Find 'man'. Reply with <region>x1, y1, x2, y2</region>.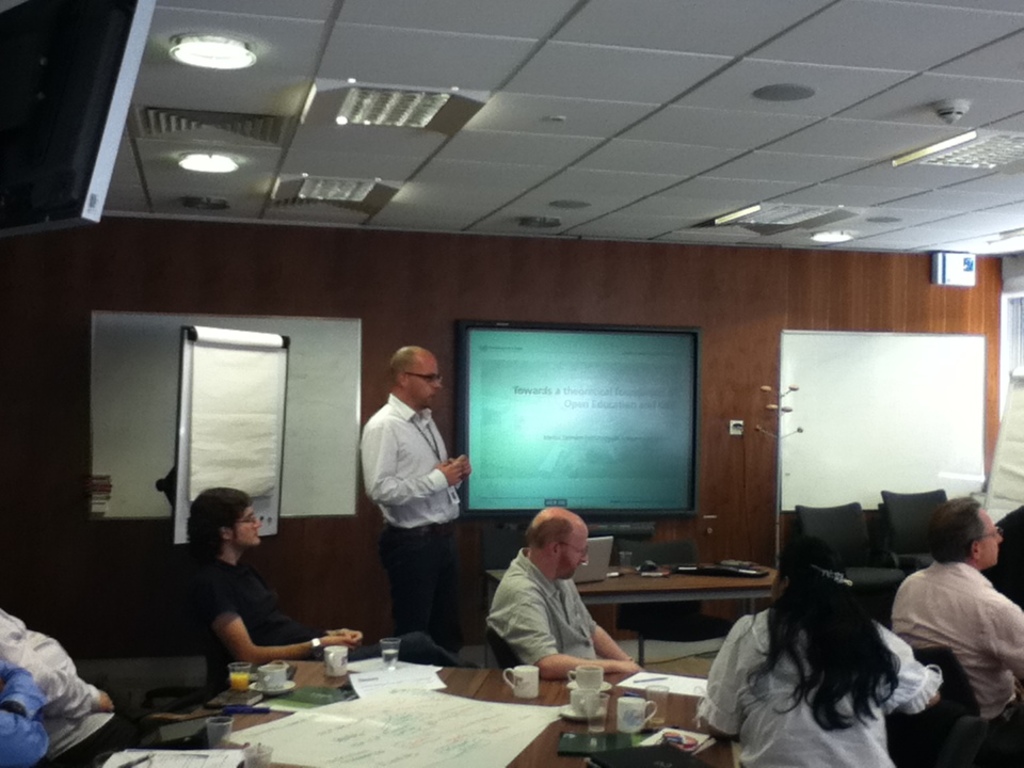
<region>481, 507, 643, 679</region>.
